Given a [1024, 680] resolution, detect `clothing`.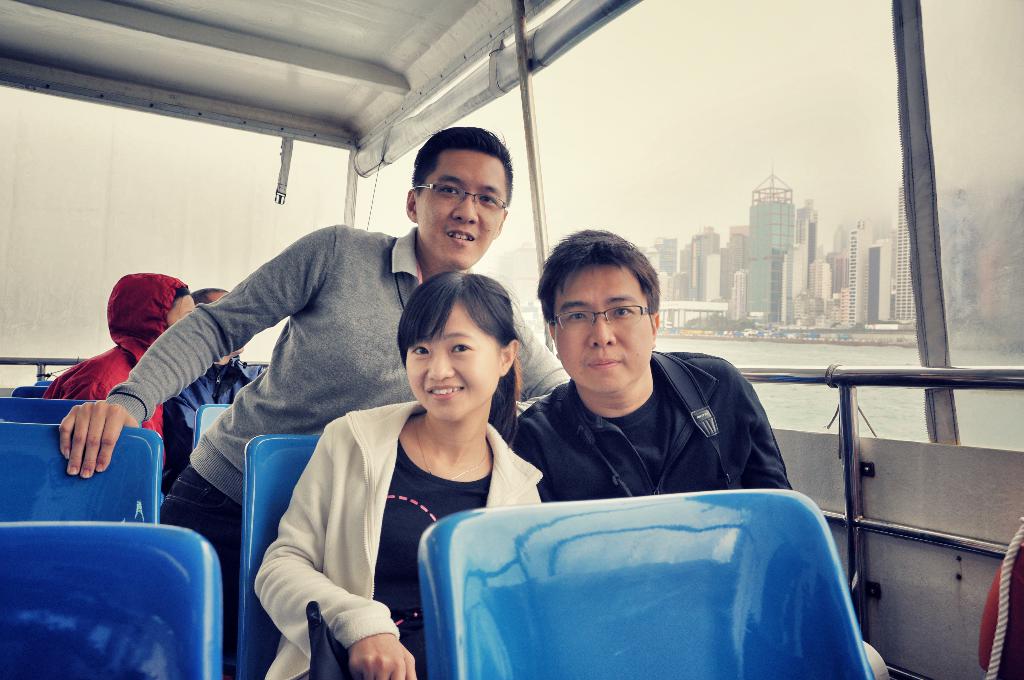
box(106, 229, 566, 679).
